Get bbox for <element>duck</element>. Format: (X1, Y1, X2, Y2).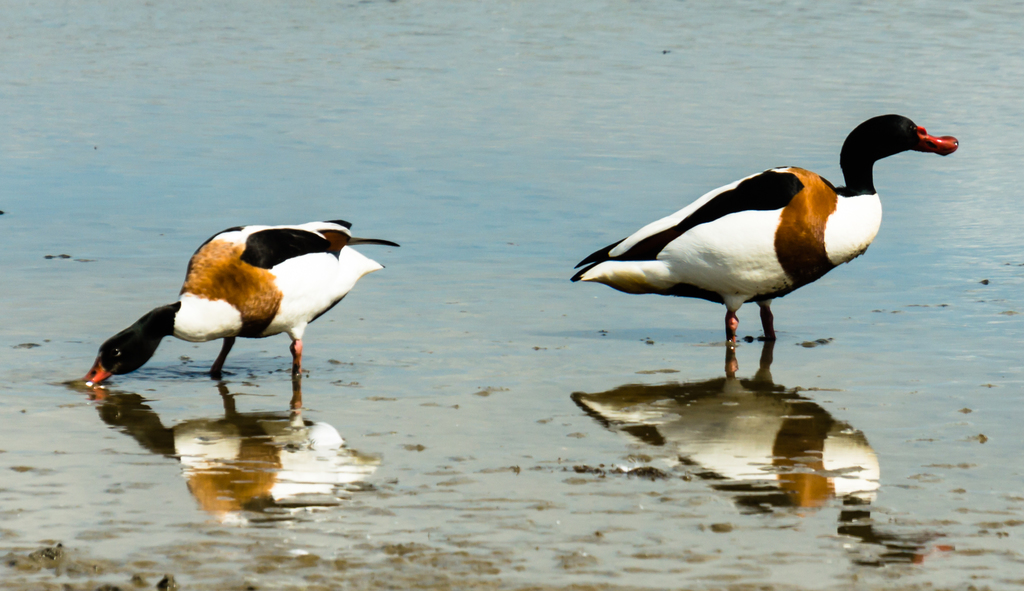
(66, 211, 412, 426).
